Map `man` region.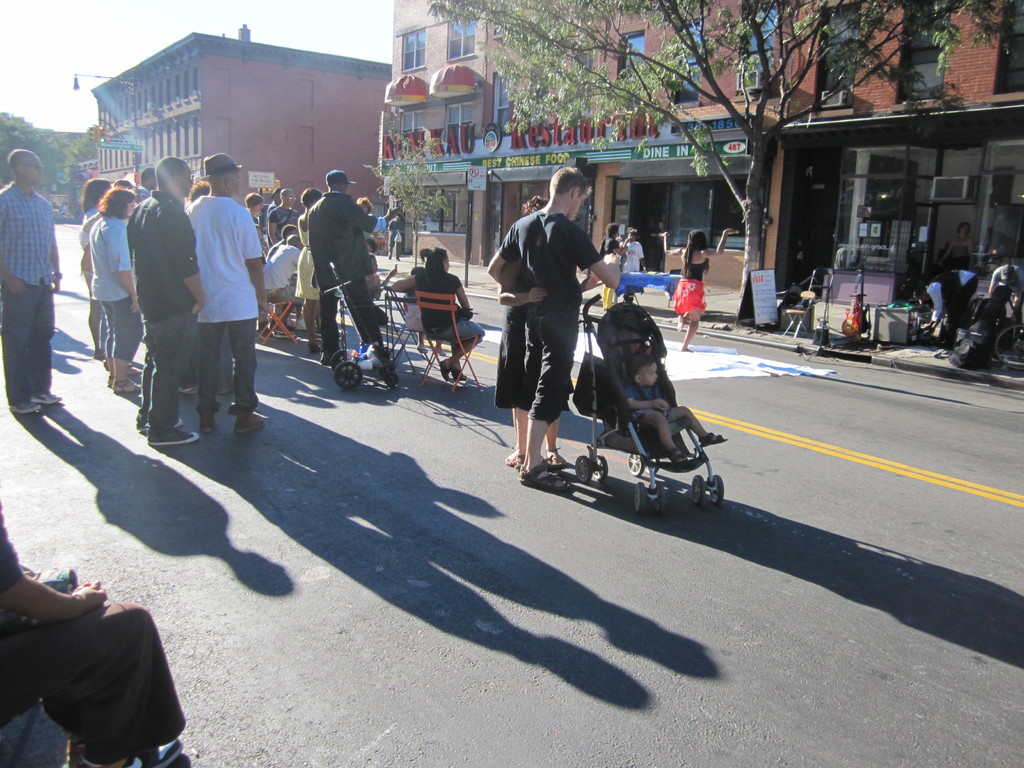
Mapped to 314/171/385/358.
